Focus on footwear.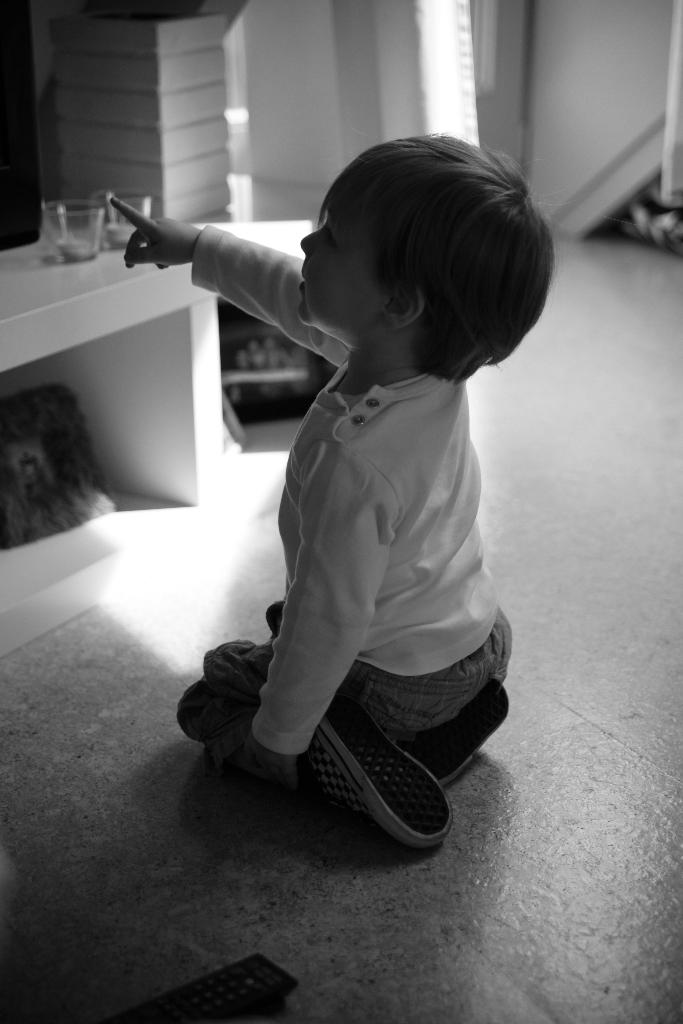
Focused at 288, 701, 452, 860.
